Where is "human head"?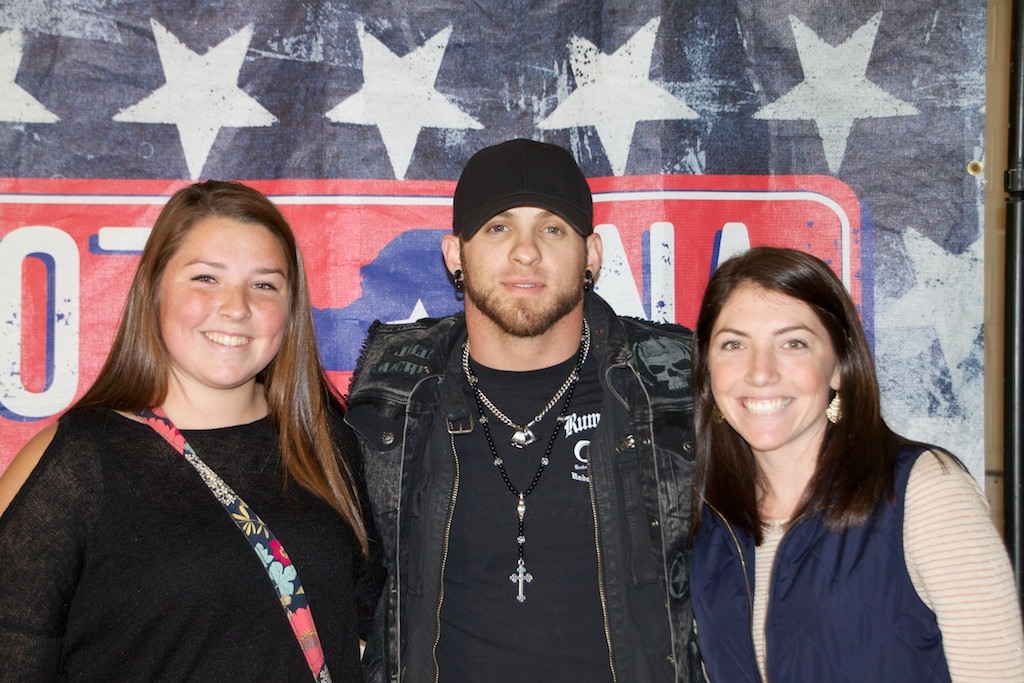
[left=438, top=141, right=608, bottom=335].
